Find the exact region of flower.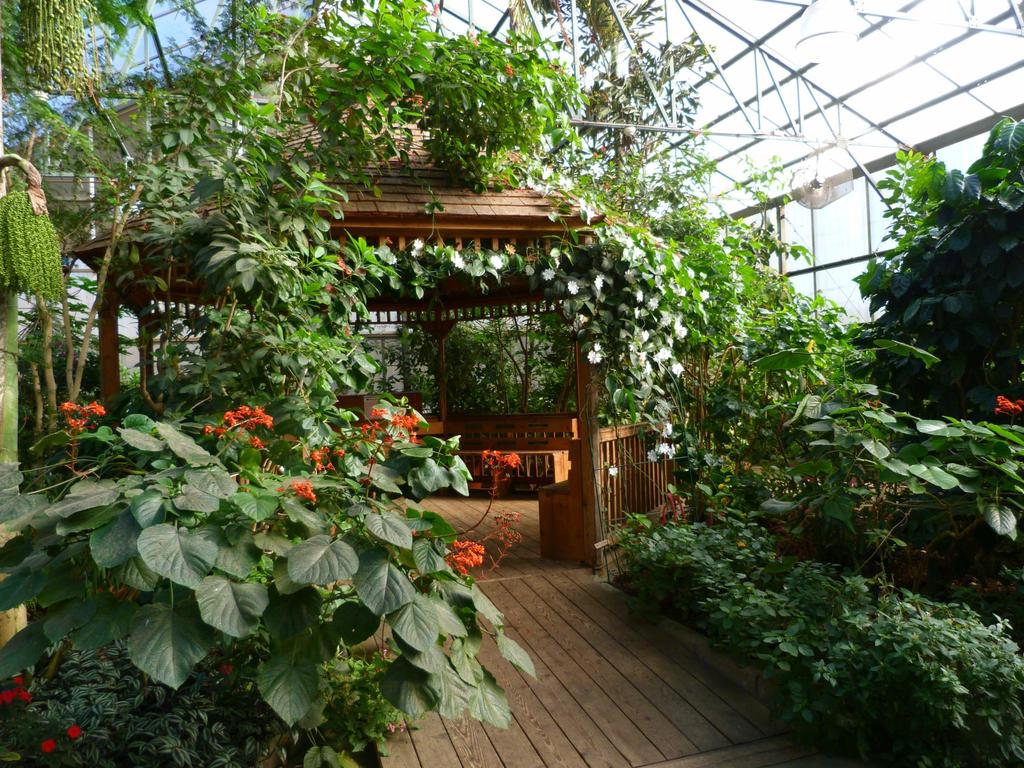
Exact region: left=488, top=259, right=504, bottom=270.
